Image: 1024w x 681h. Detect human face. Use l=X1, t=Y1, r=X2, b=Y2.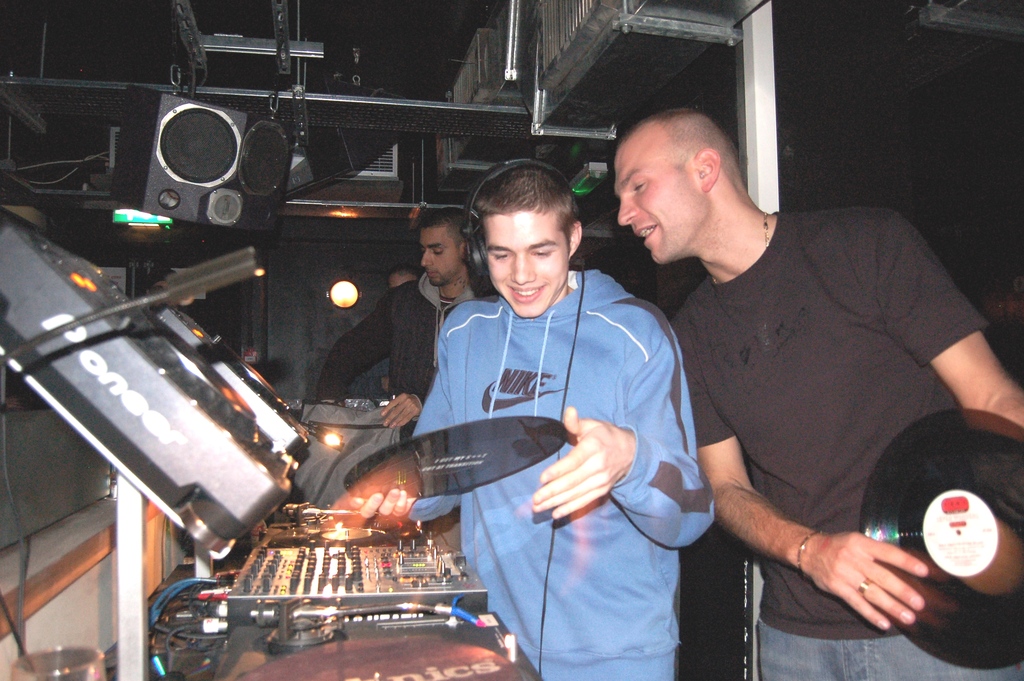
l=484, t=206, r=564, b=319.
